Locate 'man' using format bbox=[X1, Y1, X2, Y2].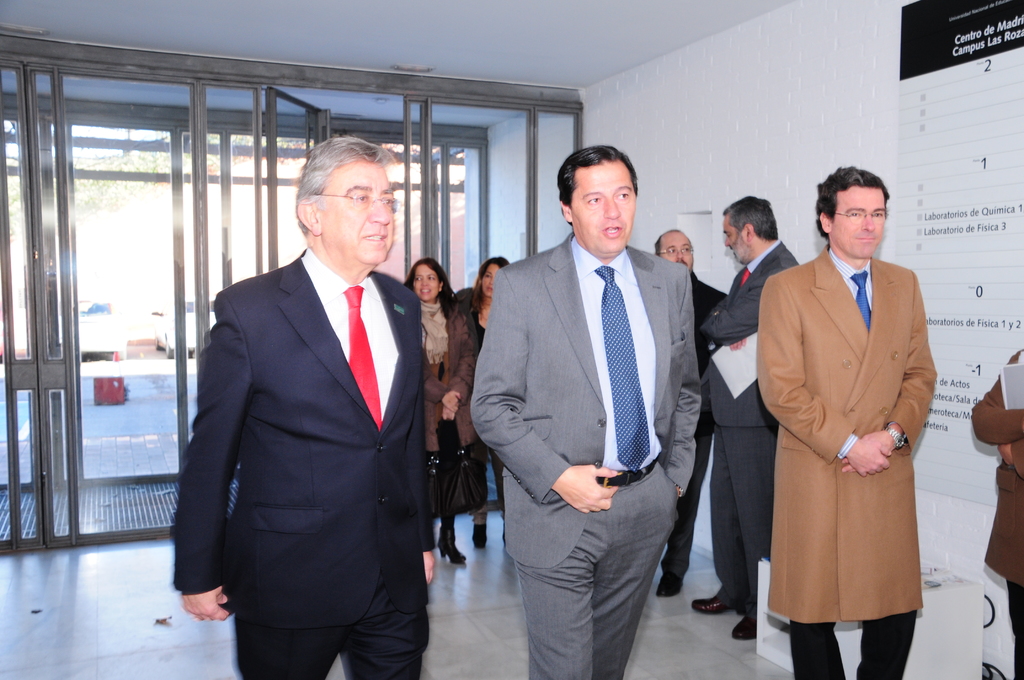
bbox=[656, 229, 732, 599].
